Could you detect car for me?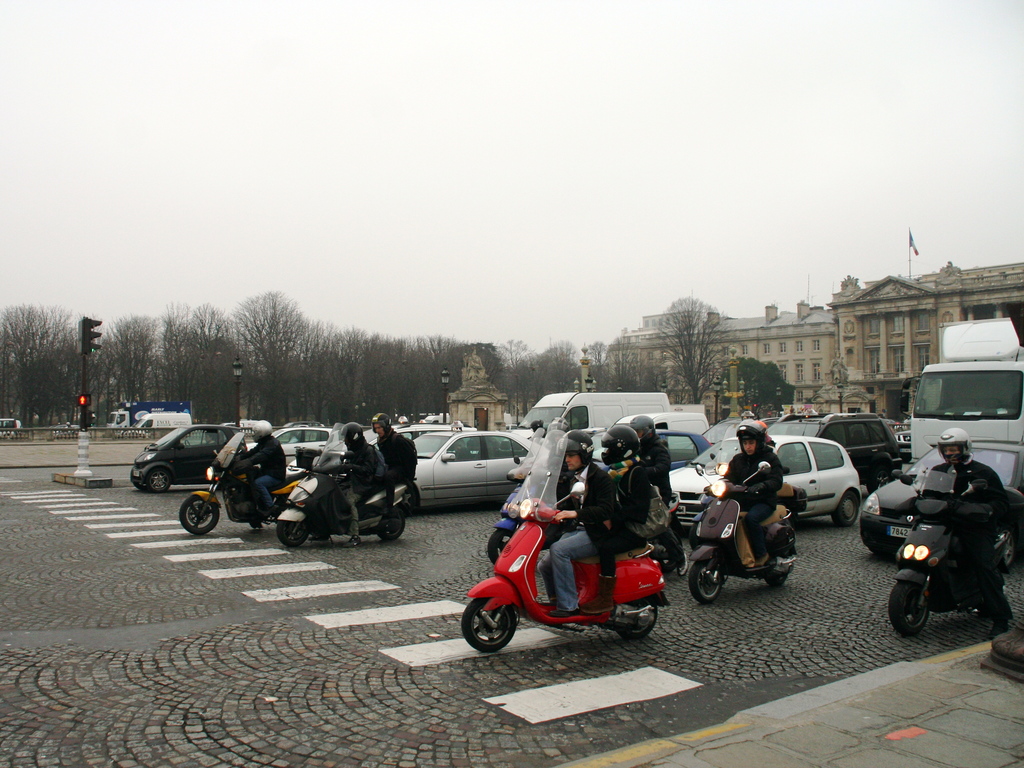
Detection result: <region>397, 429, 557, 516</region>.
